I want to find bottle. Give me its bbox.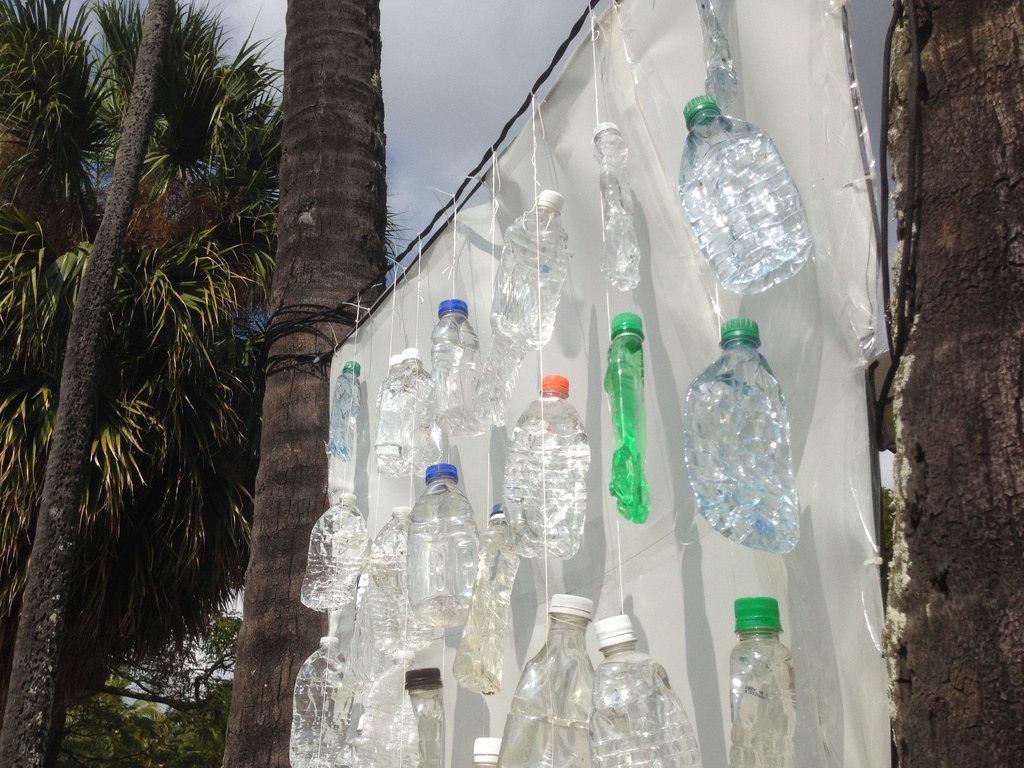
322:359:360:452.
